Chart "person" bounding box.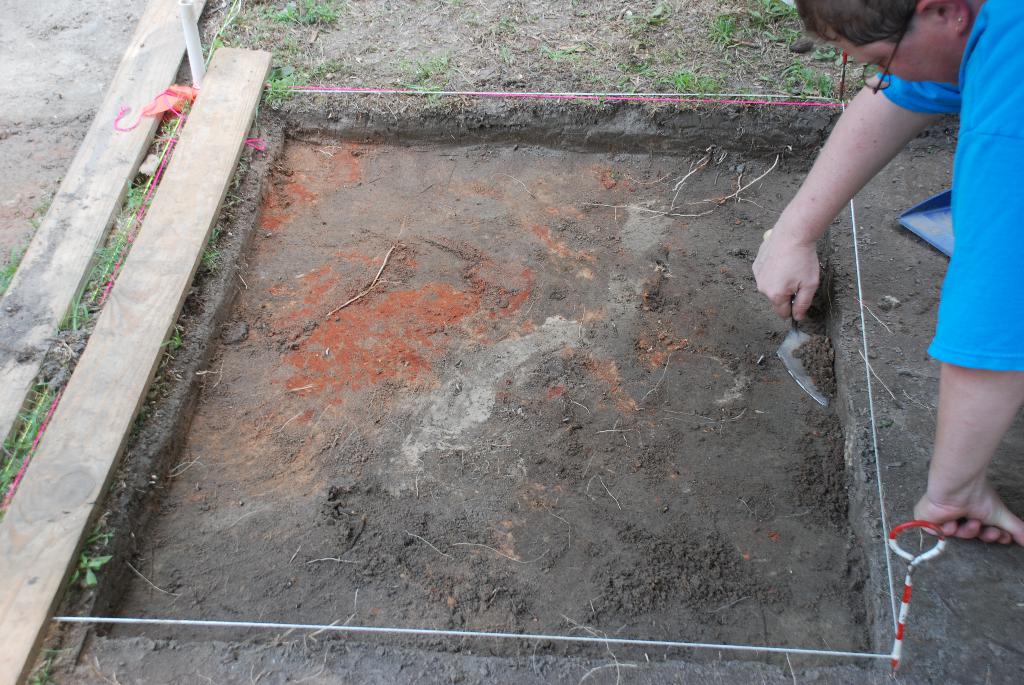
Charted: {"x1": 797, "y1": 0, "x2": 1005, "y2": 552}.
